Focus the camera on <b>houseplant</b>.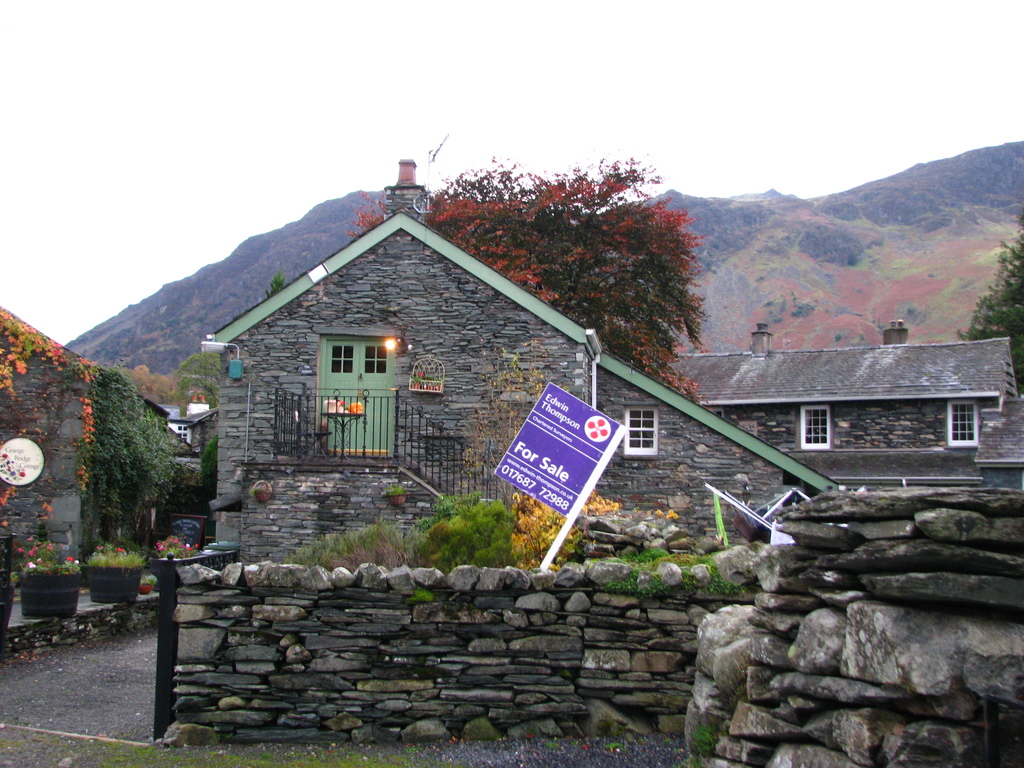
Focus region: (84, 540, 145, 605).
